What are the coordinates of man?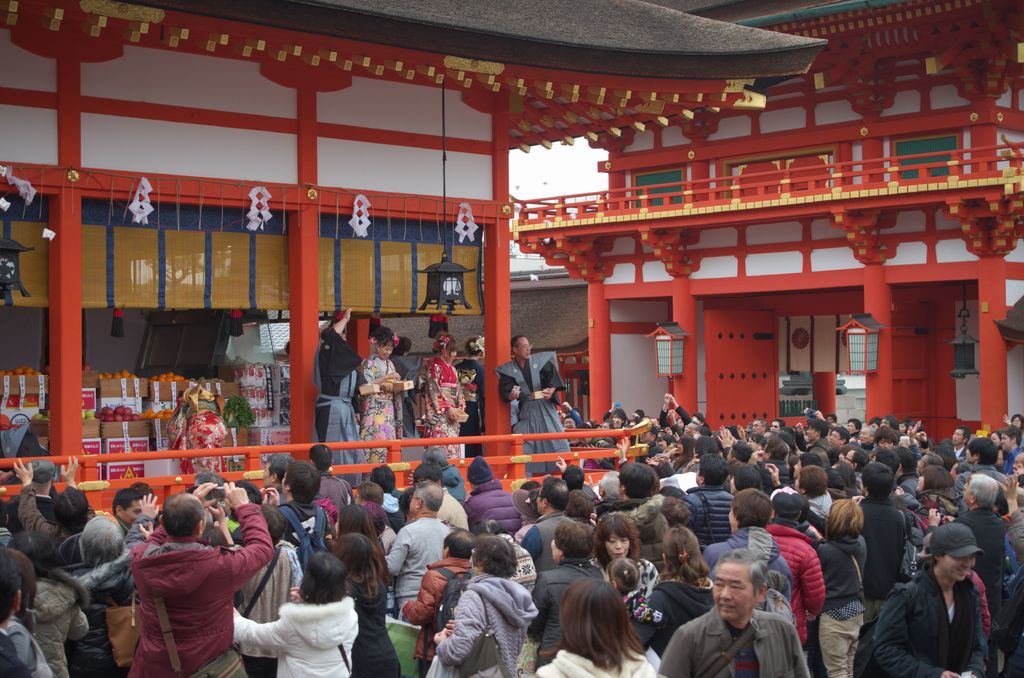
789, 452, 822, 485.
